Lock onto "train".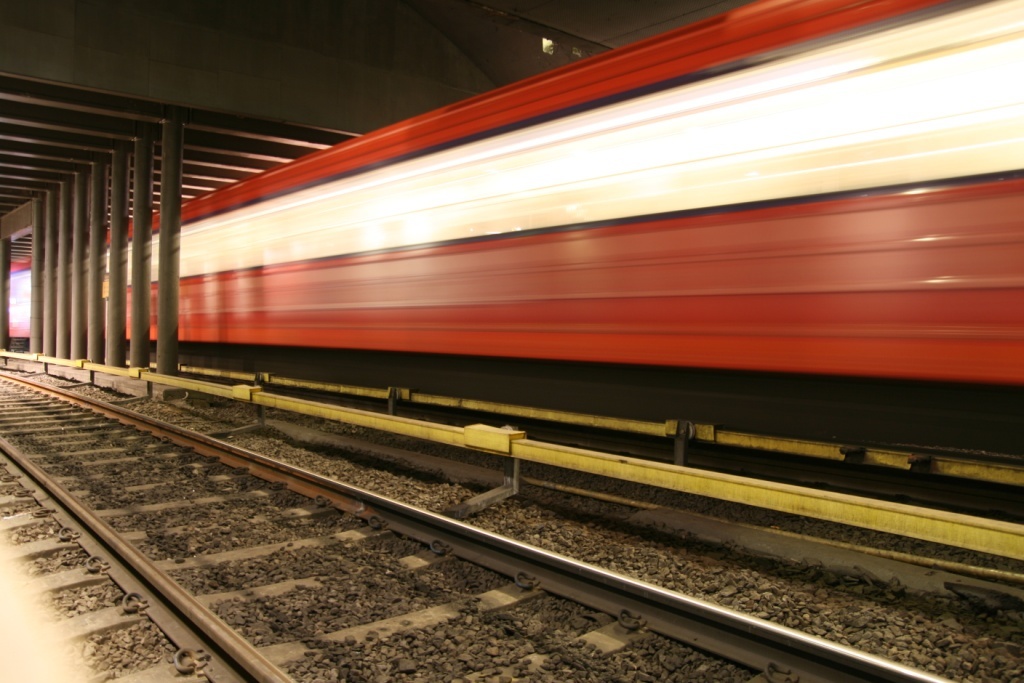
Locked: {"left": 4, "top": 0, "right": 1023, "bottom": 382}.
